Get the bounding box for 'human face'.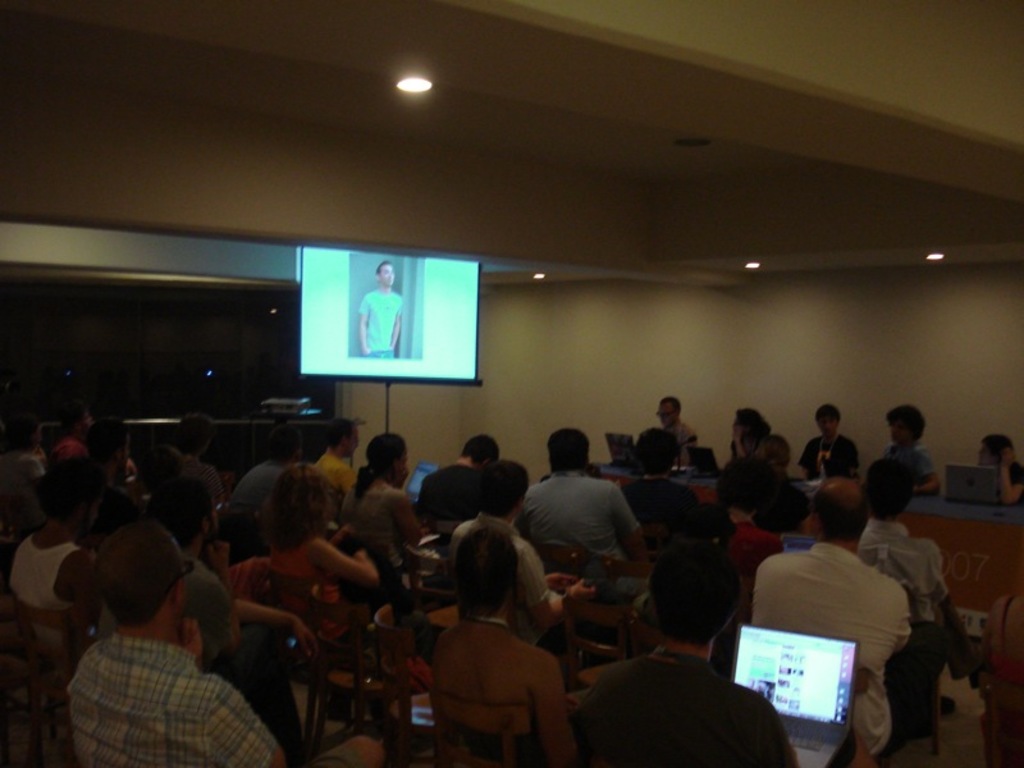
locate(397, 445, 407, 480).
